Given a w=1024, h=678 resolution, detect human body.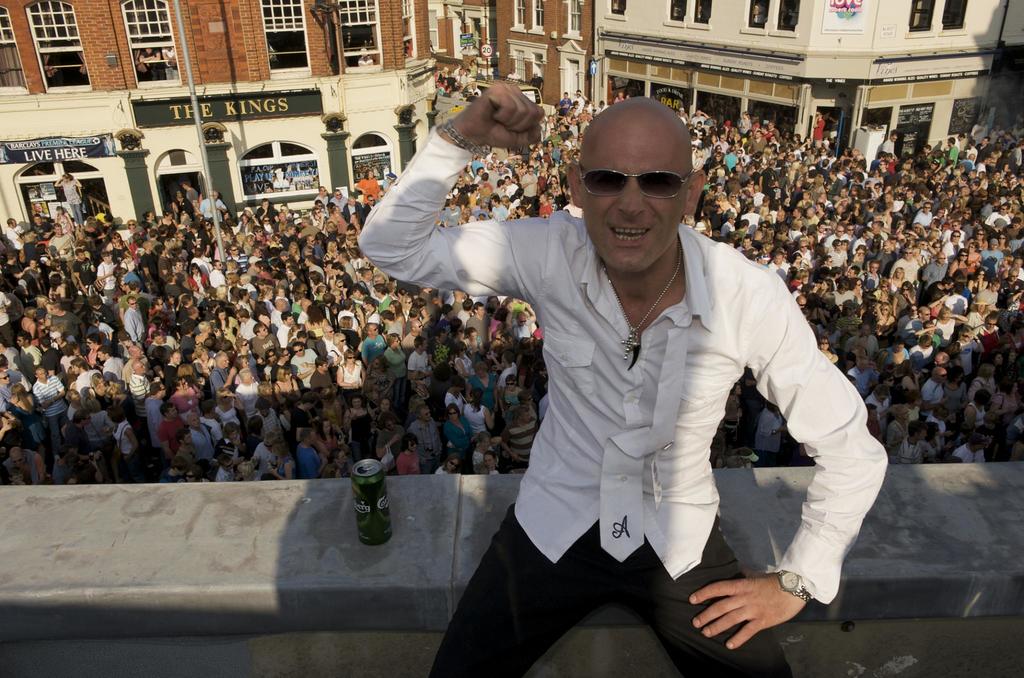
[left=957, top=134, right=963, bottom=149].
